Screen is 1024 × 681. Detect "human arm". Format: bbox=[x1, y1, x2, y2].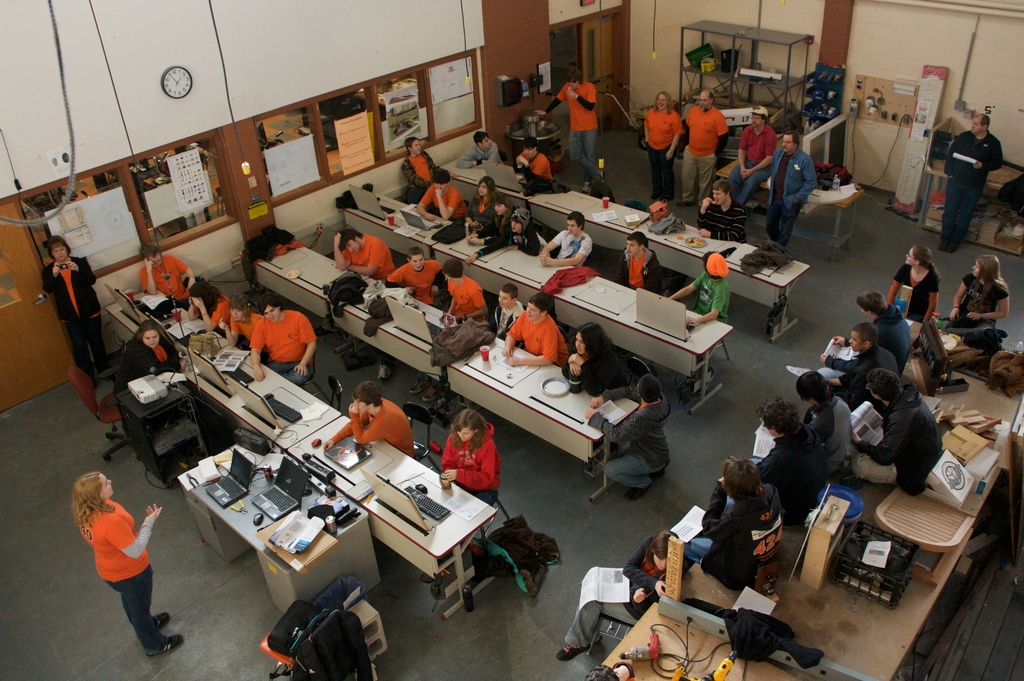
bbox=[379, 267, 414, 293].
